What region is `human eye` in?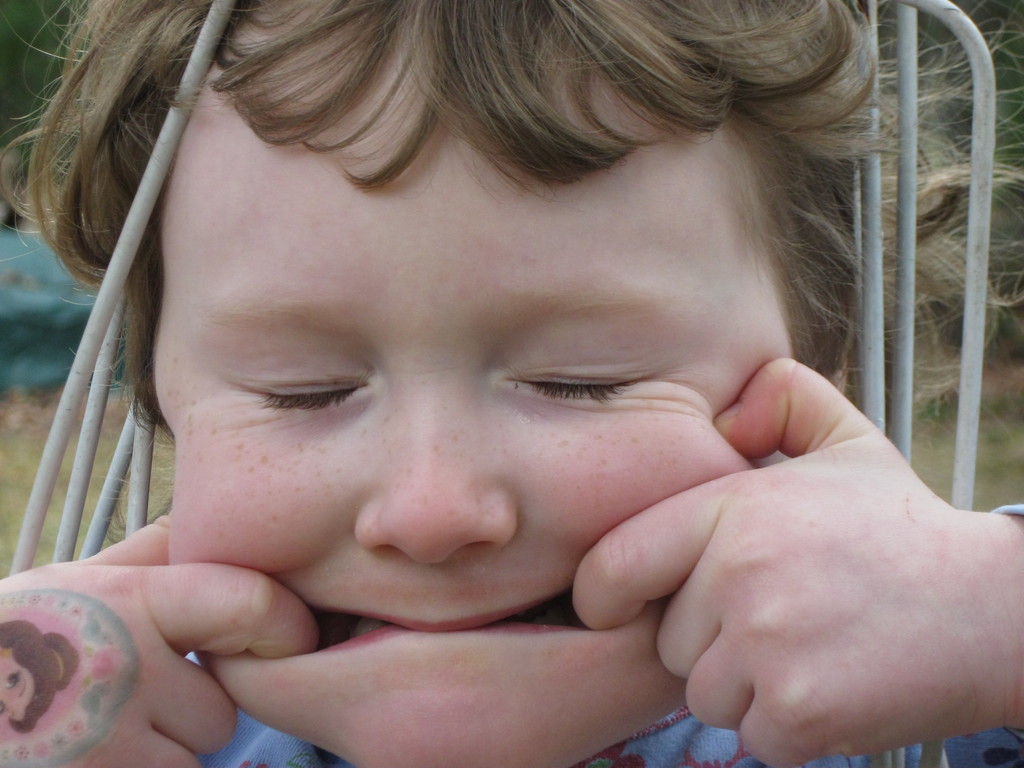
[497,316,671,415].
